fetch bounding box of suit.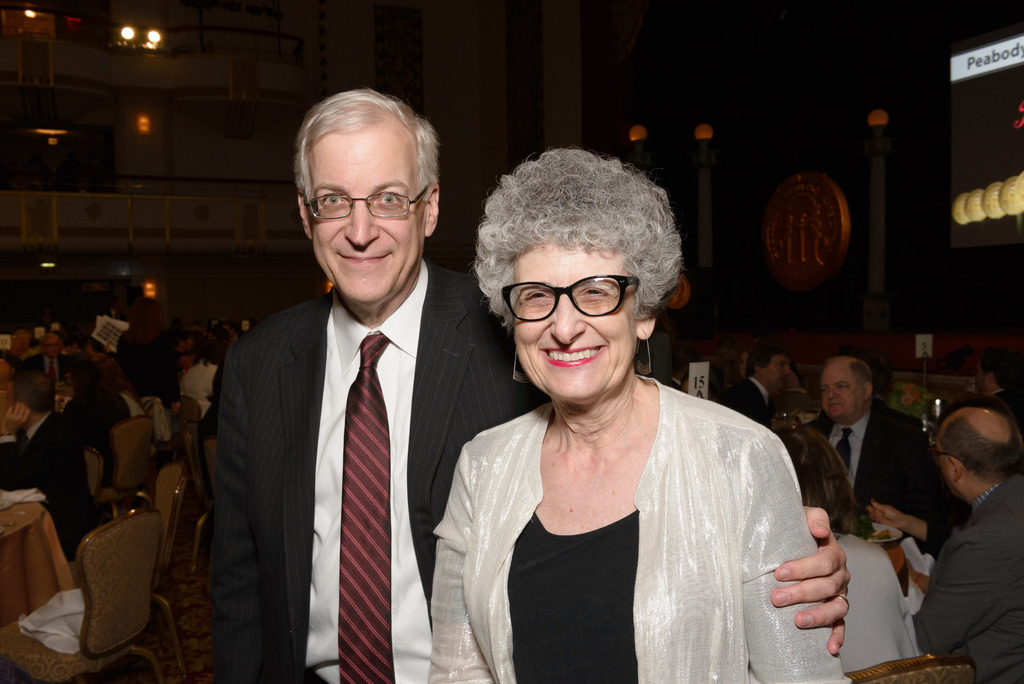
Bbox: pyautogui.locateOnScreen(800, 399, 955, 545).
